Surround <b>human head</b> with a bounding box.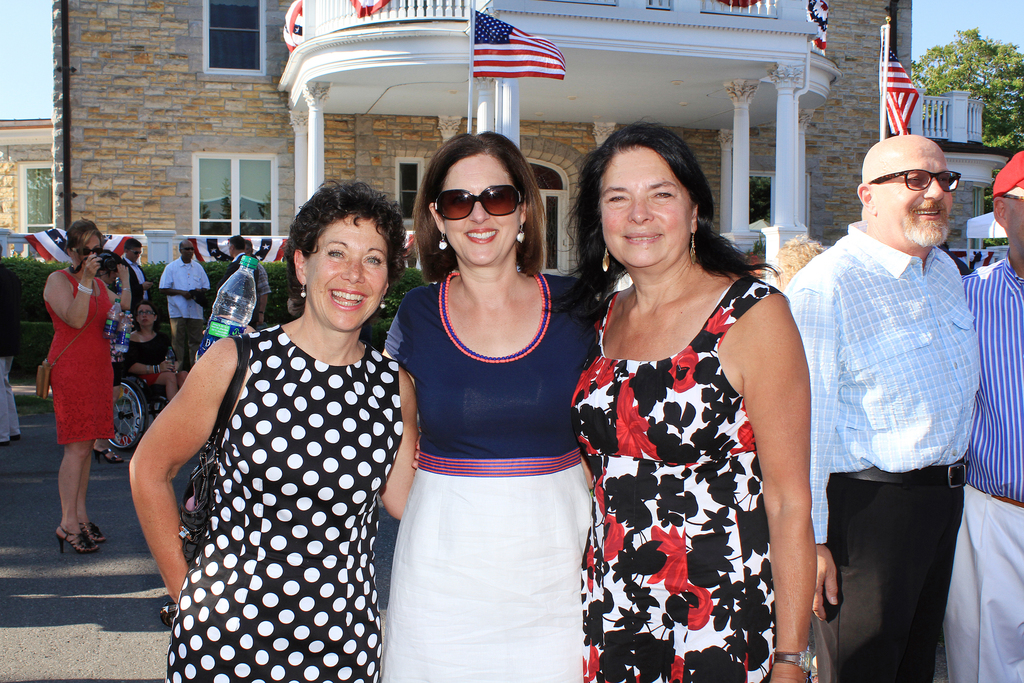
[x1=572, y1=120, x2=725, y2=254].
